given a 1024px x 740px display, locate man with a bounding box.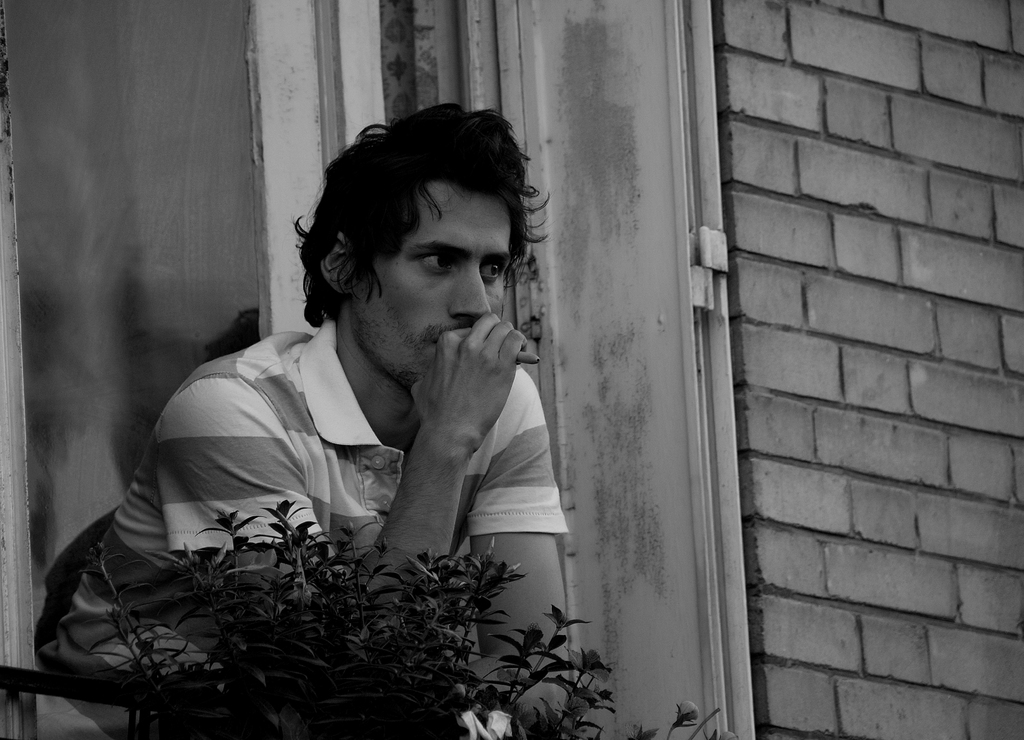
Located: 81,124,620,703.
